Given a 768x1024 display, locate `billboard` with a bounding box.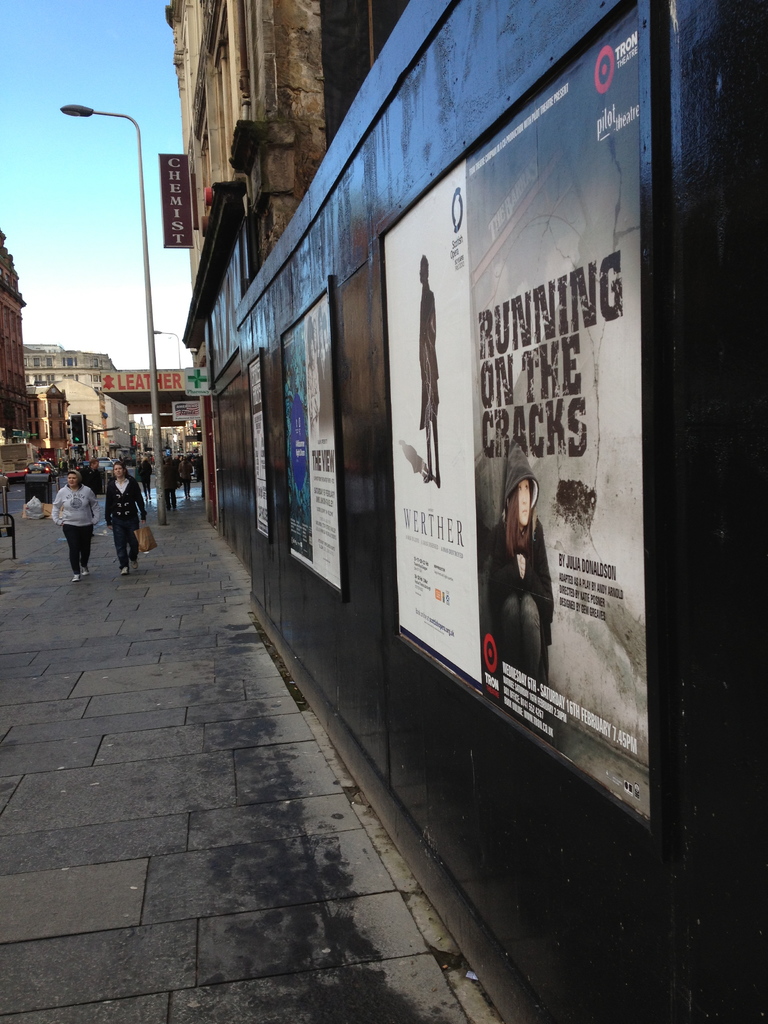
Located: (left=282, top=289, right=347, bottom=599).
